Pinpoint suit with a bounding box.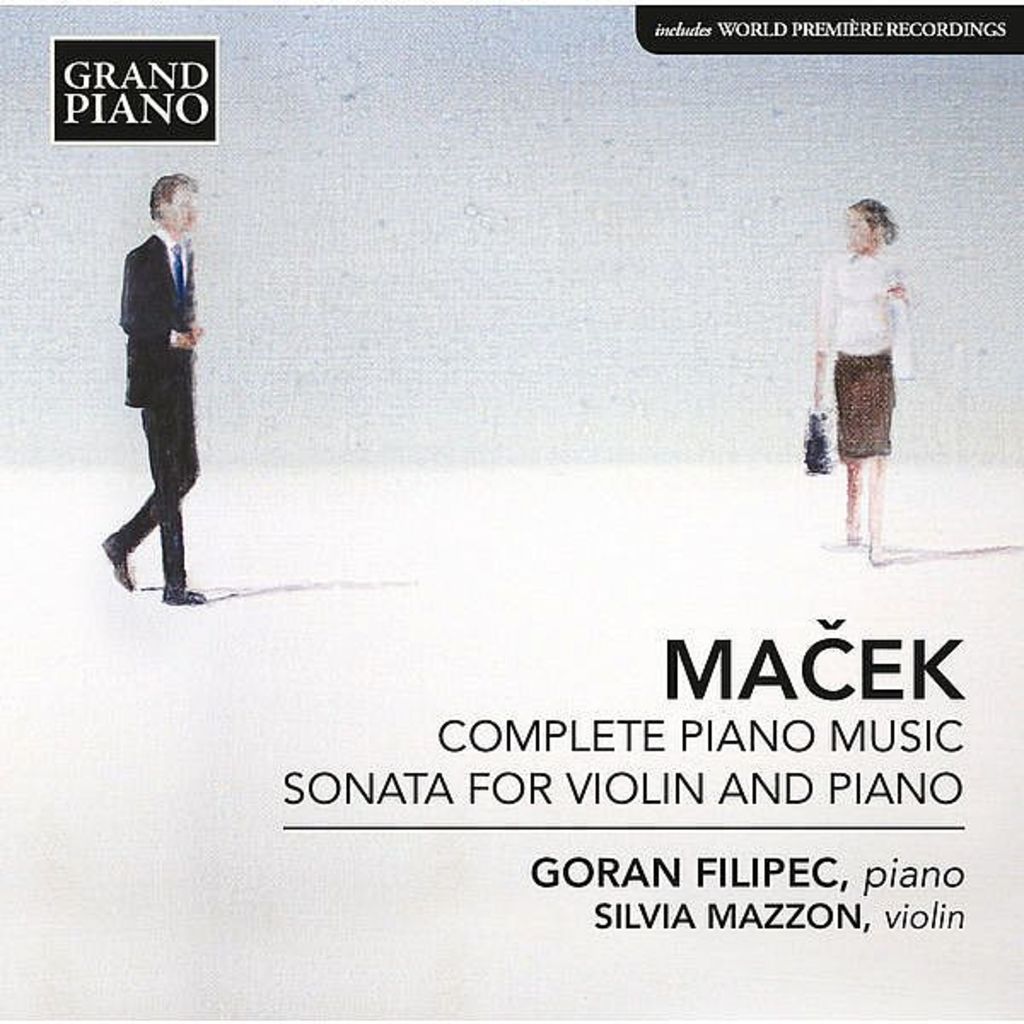
locate(108, 239, 203, 597).
